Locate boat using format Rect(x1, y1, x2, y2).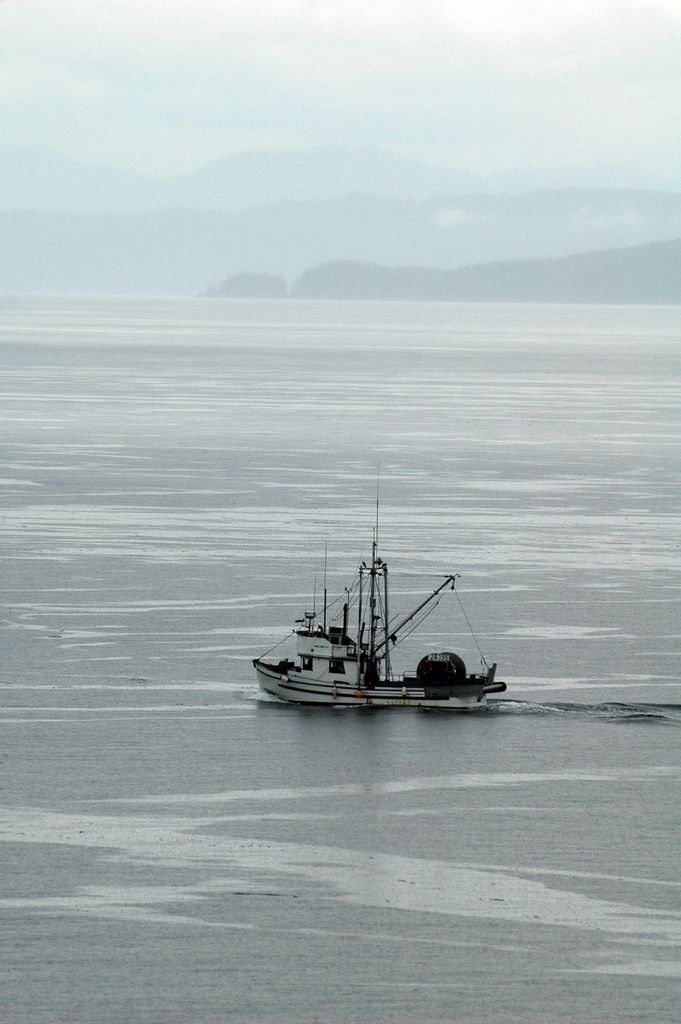
Rect(241, 498, 532, 739).
